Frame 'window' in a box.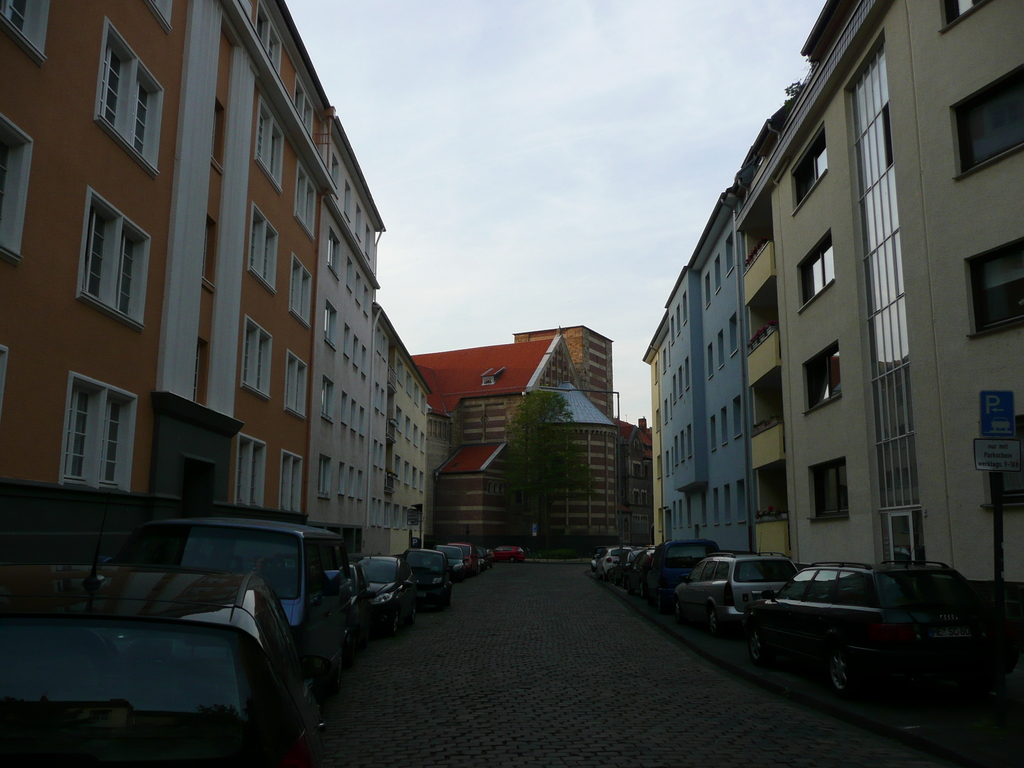
[987,417,1023,507].
